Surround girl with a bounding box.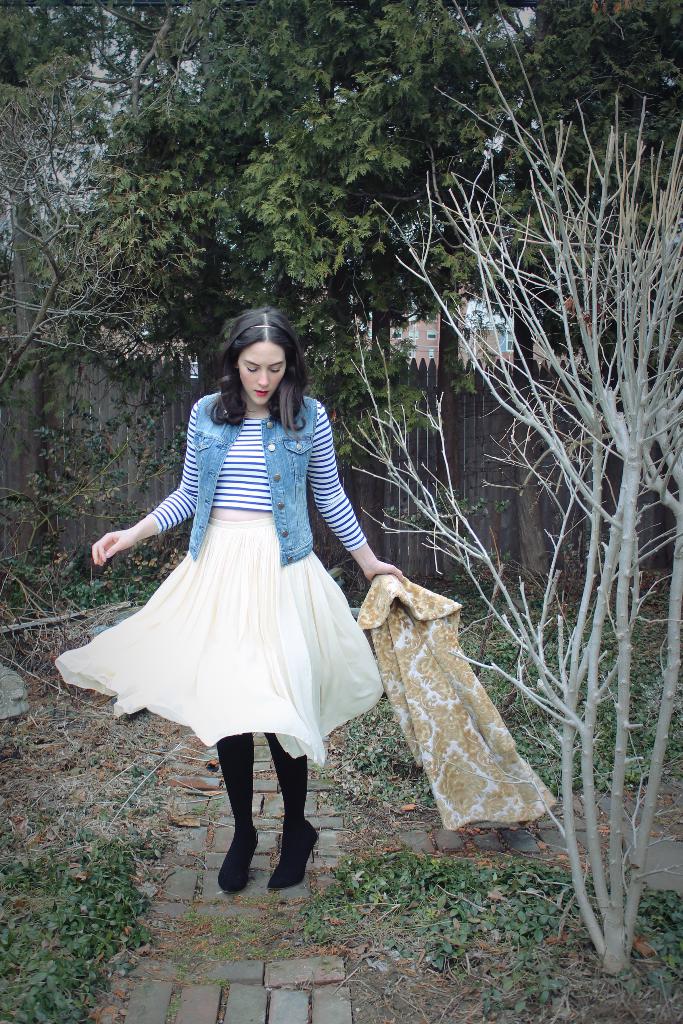
[54, 307, 404, 897].
